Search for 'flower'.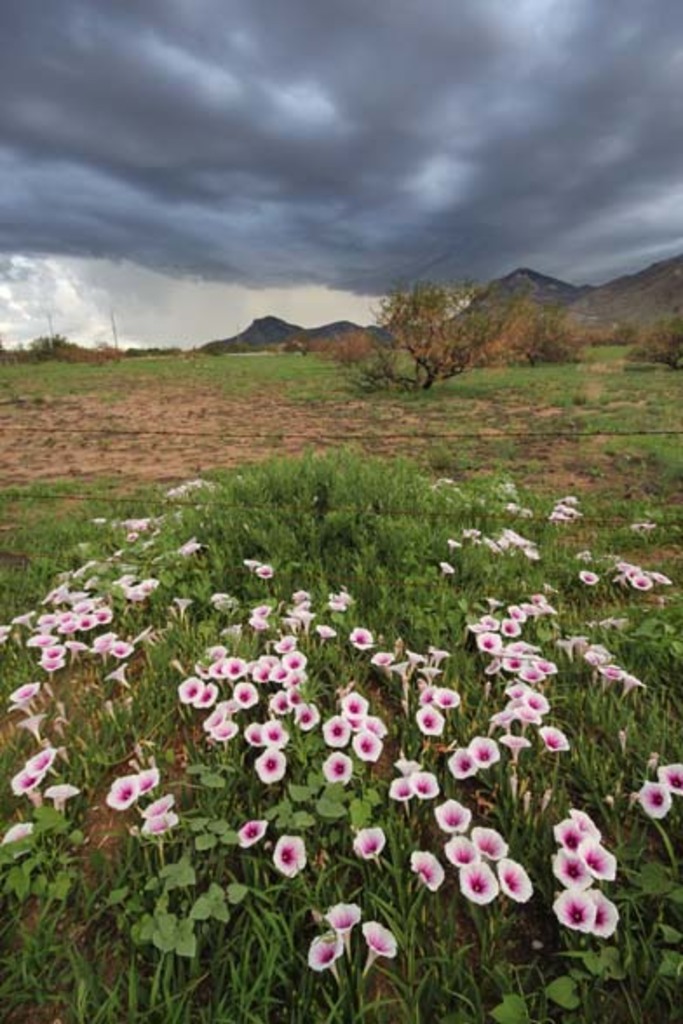
Found at (x1=178, y1=533, x2=199, y2=549).
